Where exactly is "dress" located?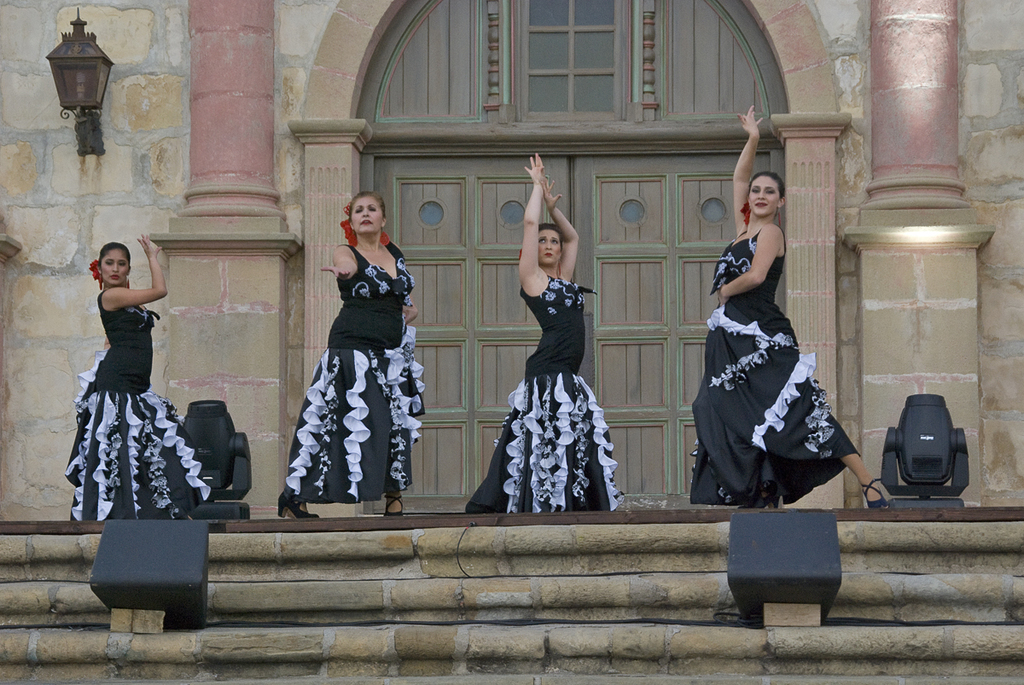
Its bounding box is Rect(64, 289, 212, 516).
